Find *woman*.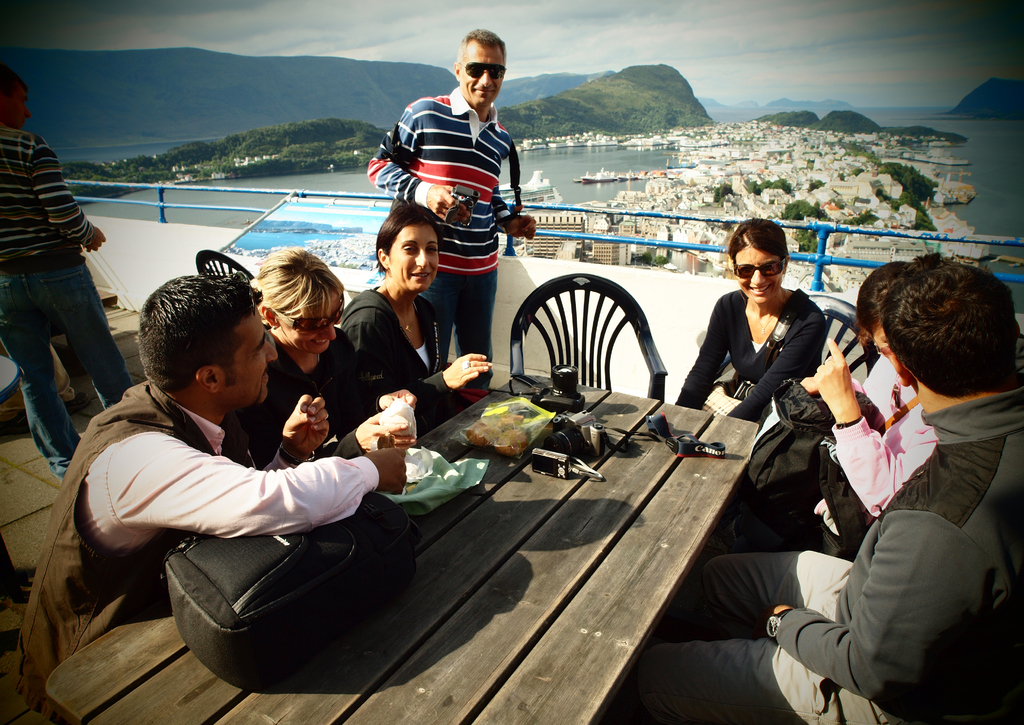
Rect(670, 225, 825, 475).
